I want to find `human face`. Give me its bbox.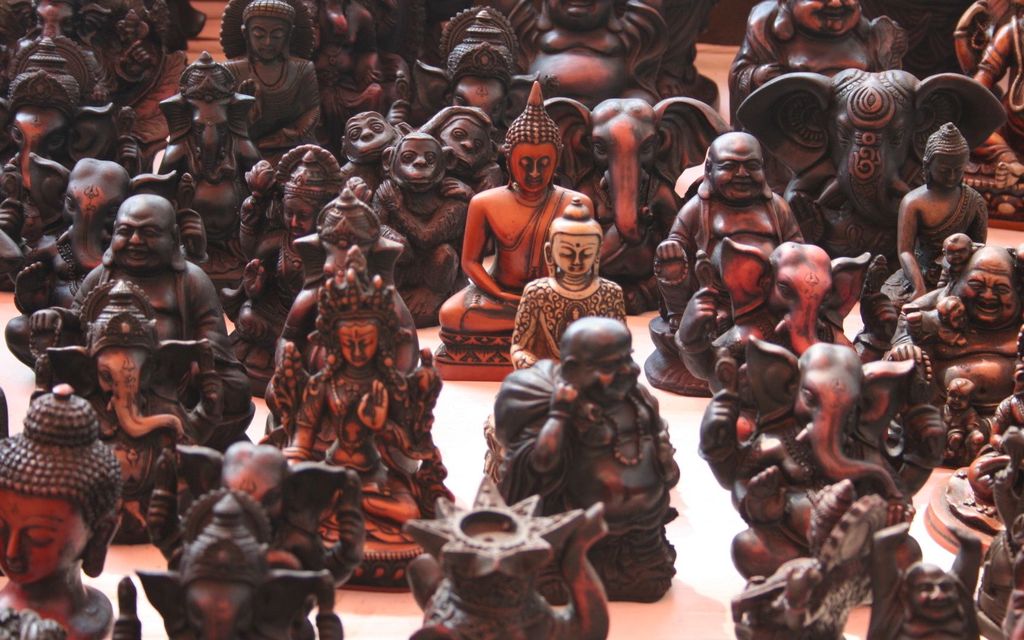
(left=110, top=209, right=168, bottom=271).
